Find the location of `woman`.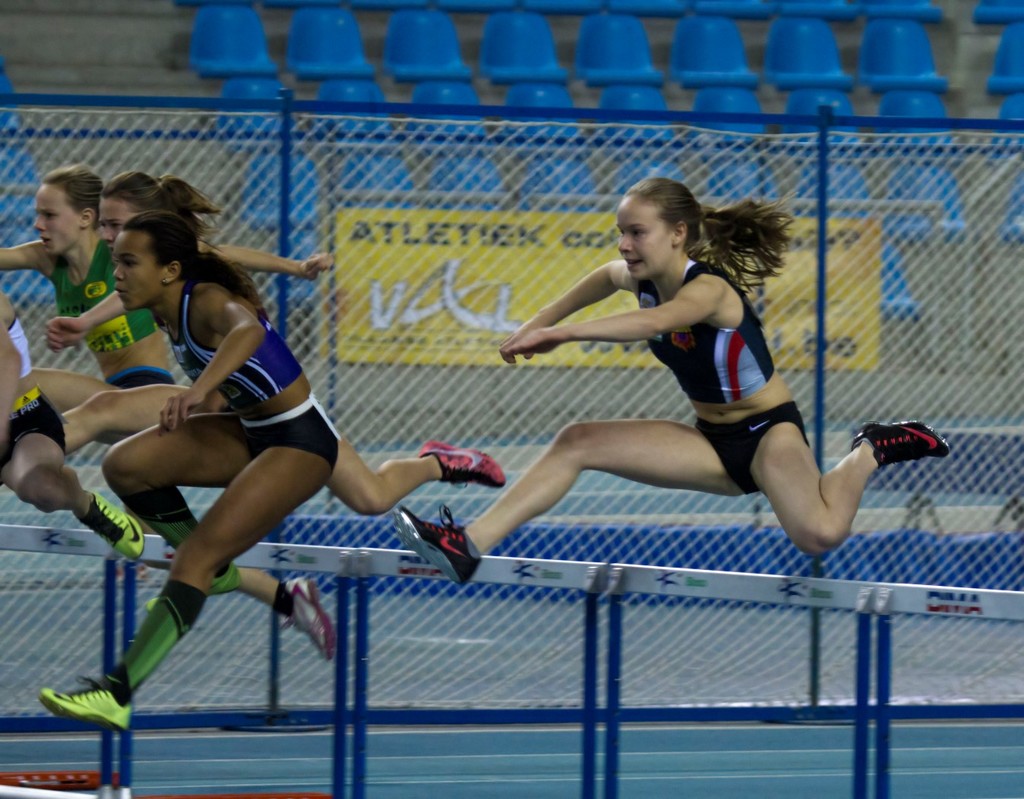
Location: [36,204,339,735].
